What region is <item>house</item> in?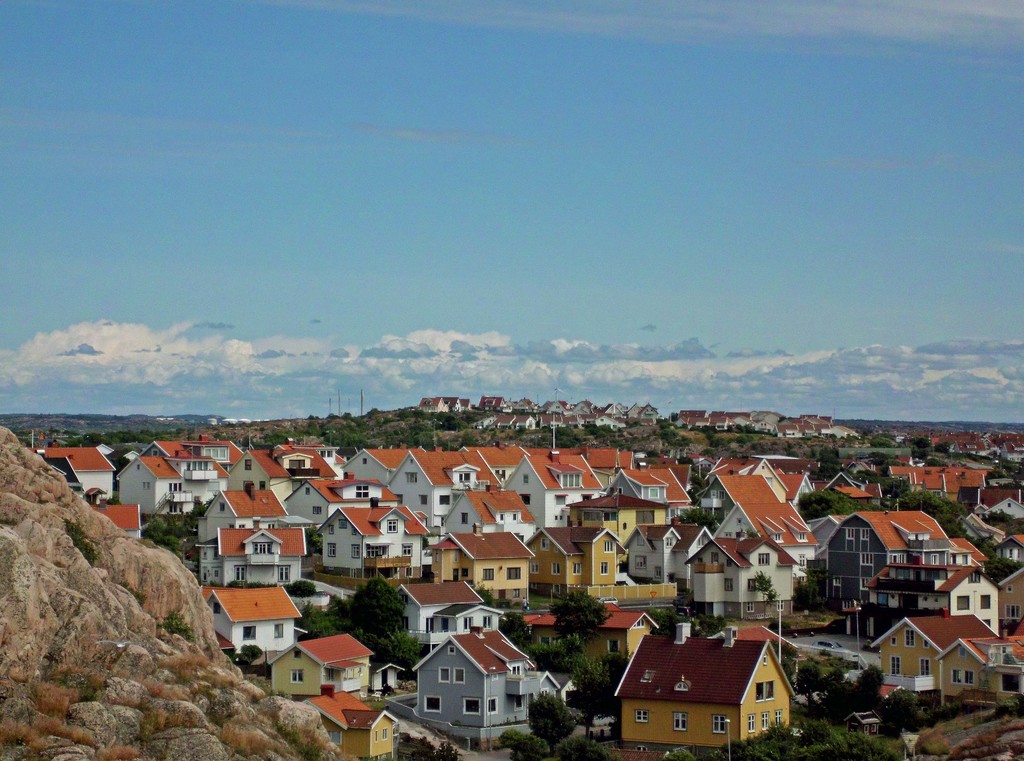
980 480 1023 530.
